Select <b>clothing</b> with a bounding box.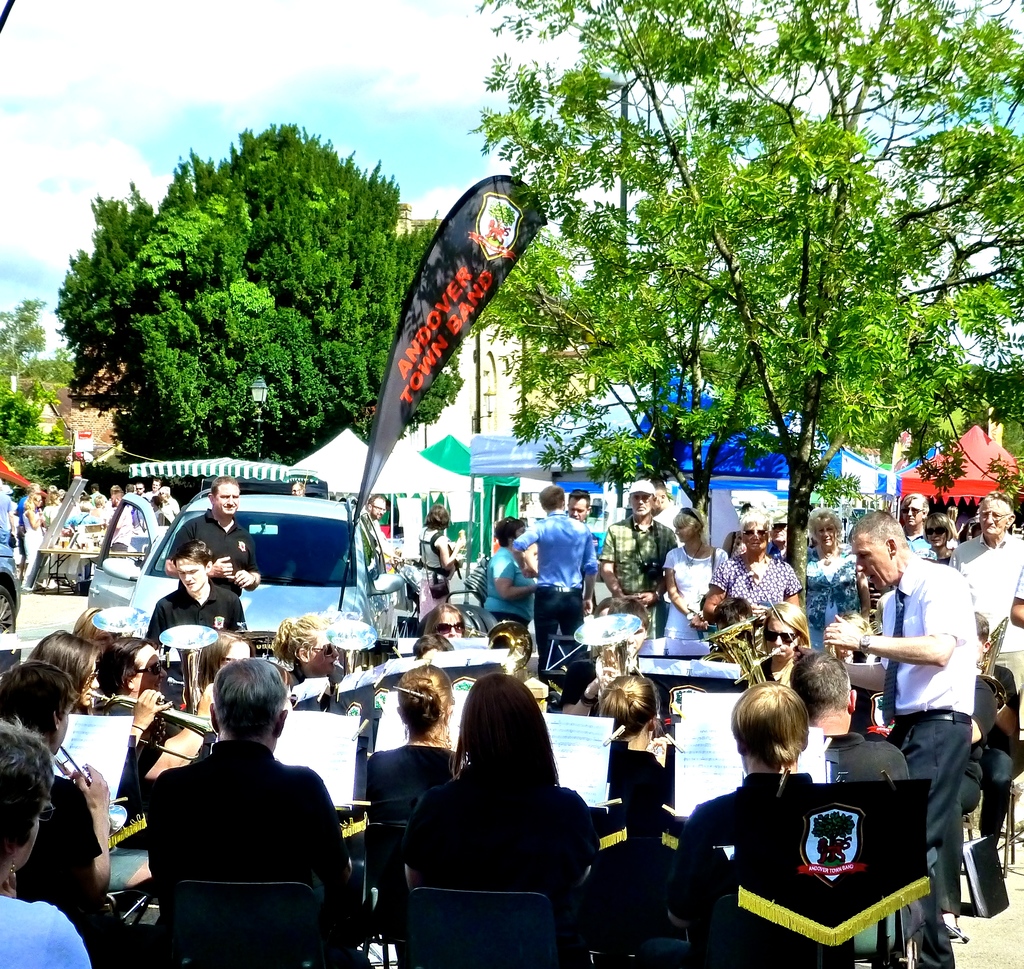
box=[801, 543, 869, 662].
